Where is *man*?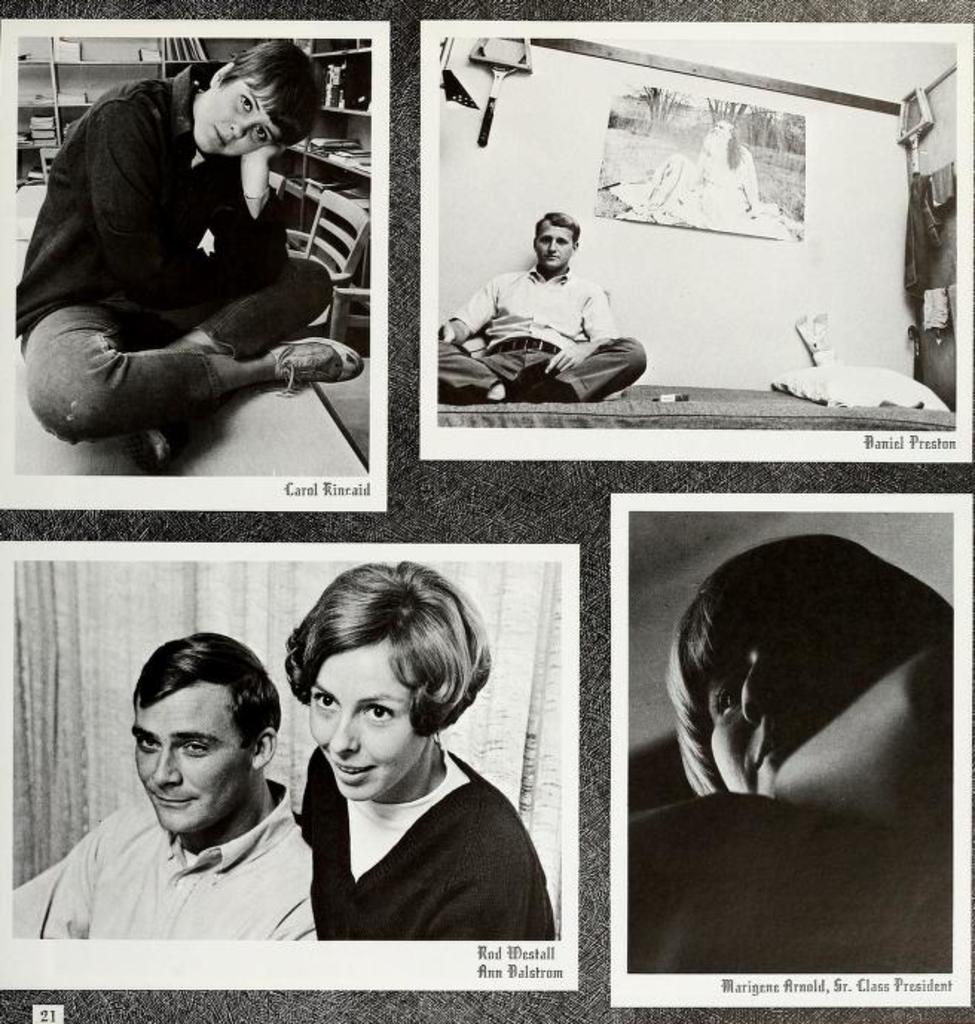
{"left": 10, "top": 36, "right": 370, "bottom": 464}.
